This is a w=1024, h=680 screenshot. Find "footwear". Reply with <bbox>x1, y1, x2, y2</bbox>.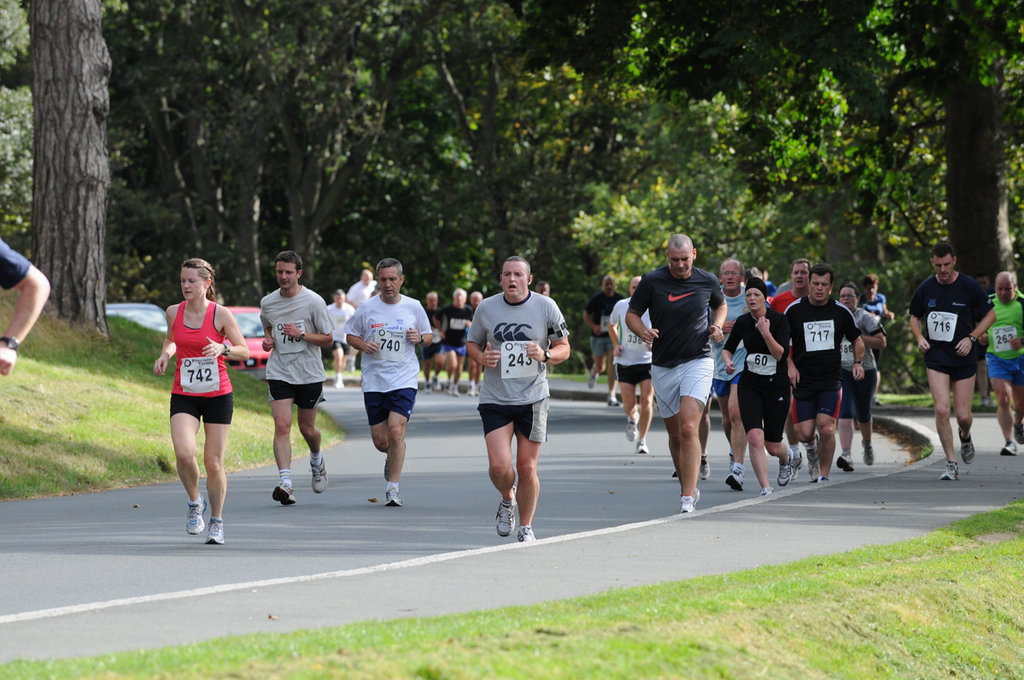
<bbox>758, 486, 775, 495</bbox>.
